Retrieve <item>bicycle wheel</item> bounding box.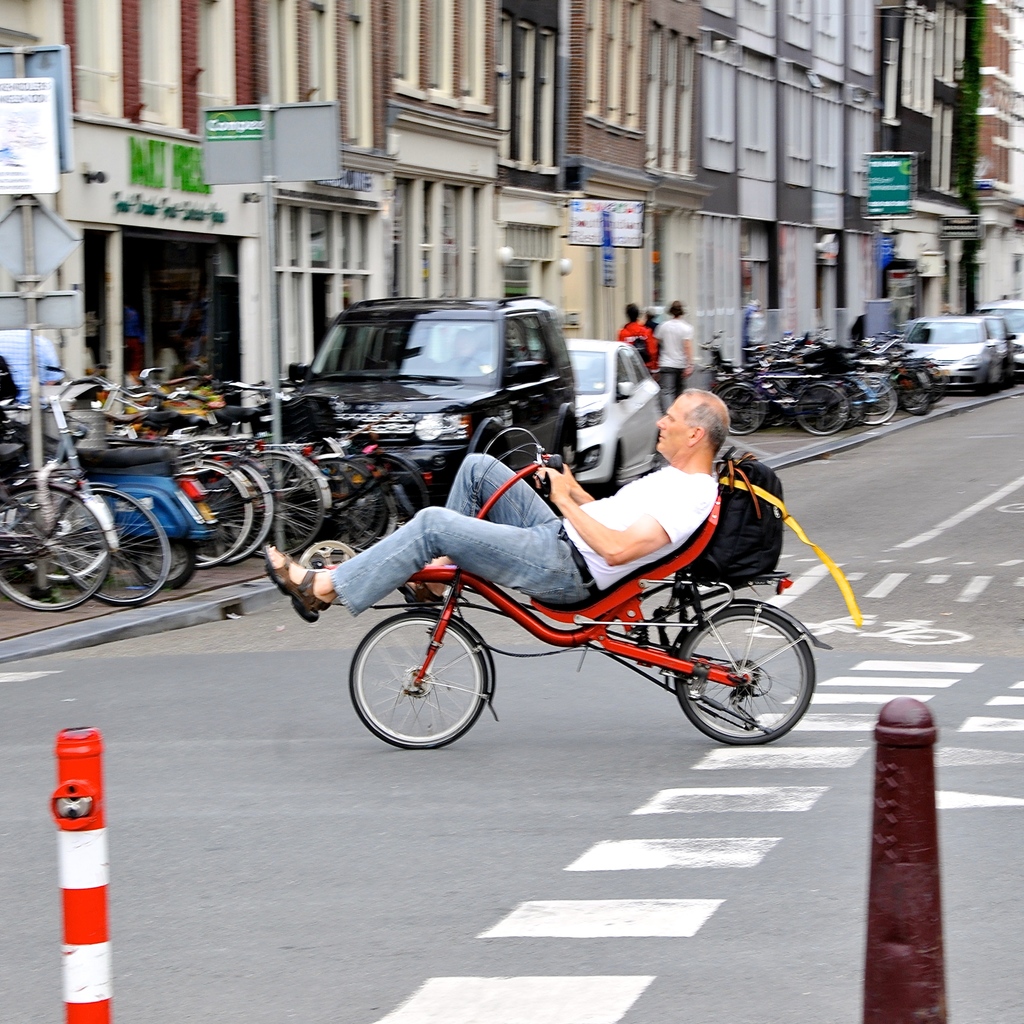
Bounding box: {"x1": 721, "y1": 380, "x2": 765, "y2": 437}.
